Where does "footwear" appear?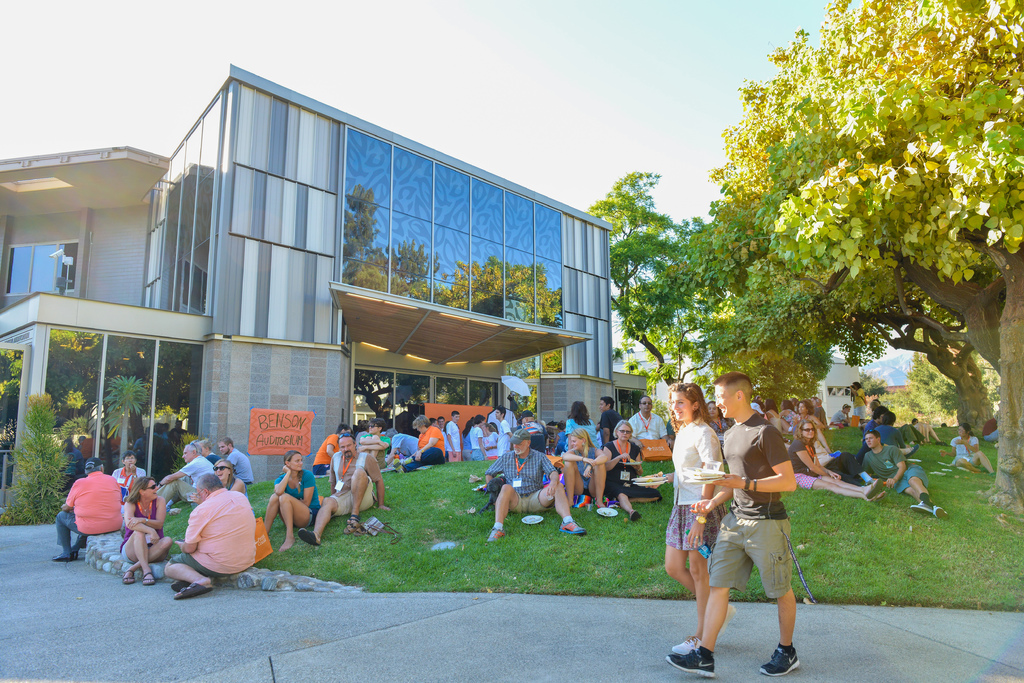
Appears at {"left": 931, "top": 508, "right": 950, "bottom": 522}.
